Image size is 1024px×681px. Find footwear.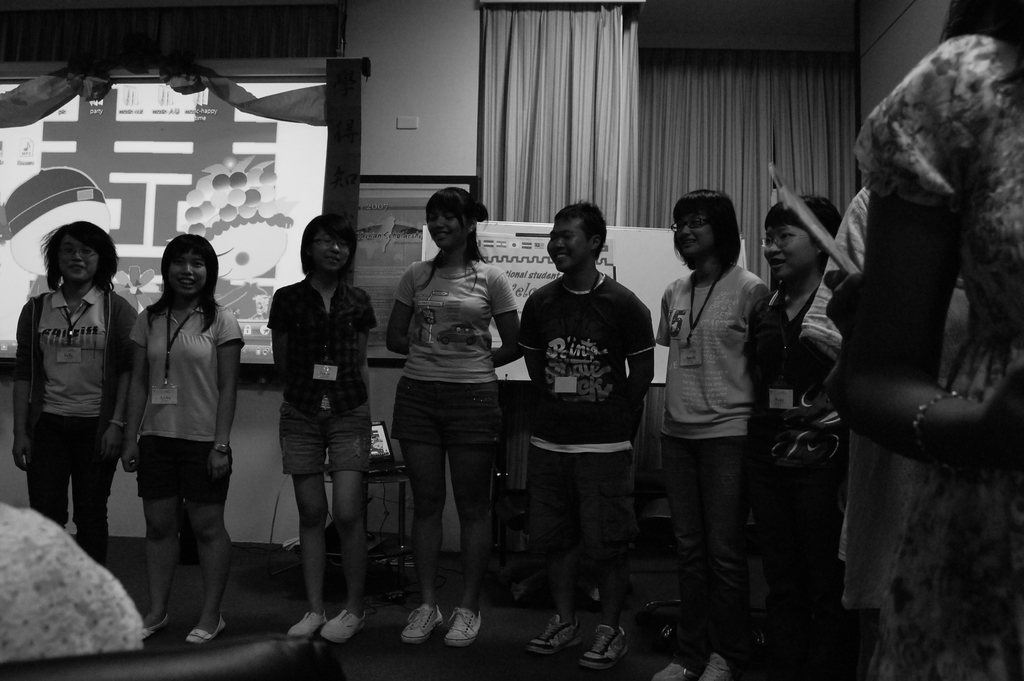
l=527, t=612, r=586, b=656.
